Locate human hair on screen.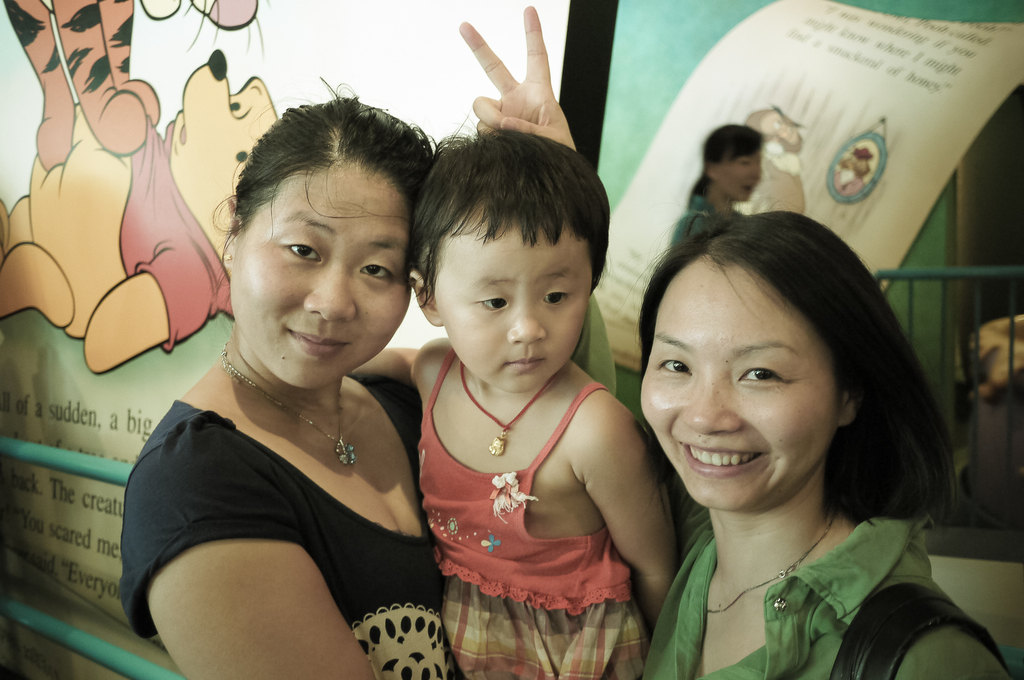
On screen at select_region(227, 88, 440, 229).
